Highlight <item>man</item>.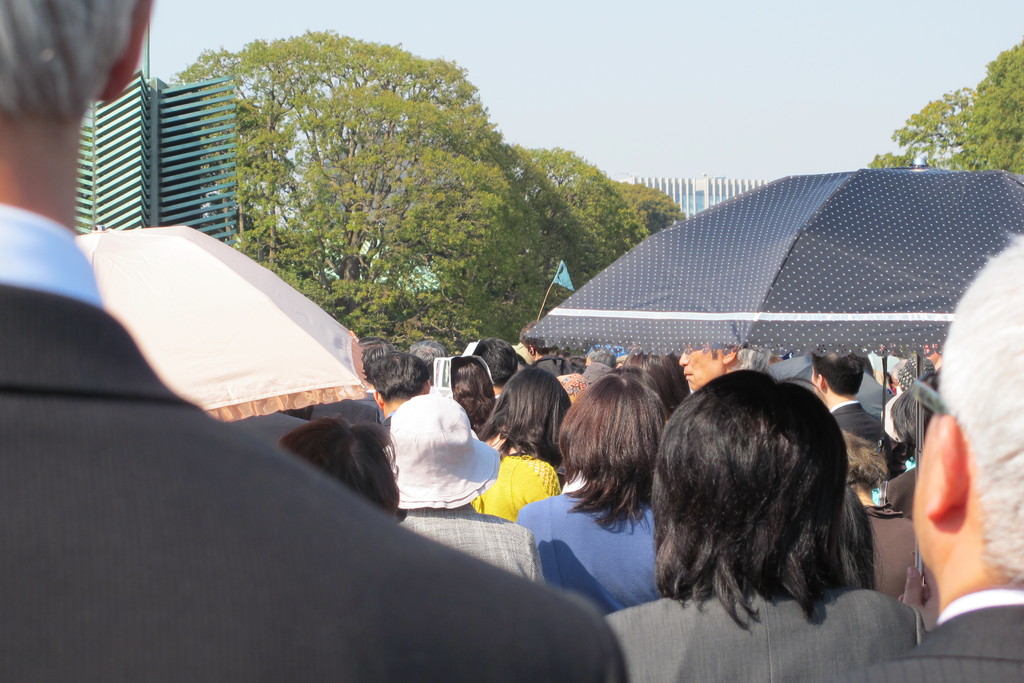
Highlighted region: [x1=877, y1=237, x2=1023, y2=682].
